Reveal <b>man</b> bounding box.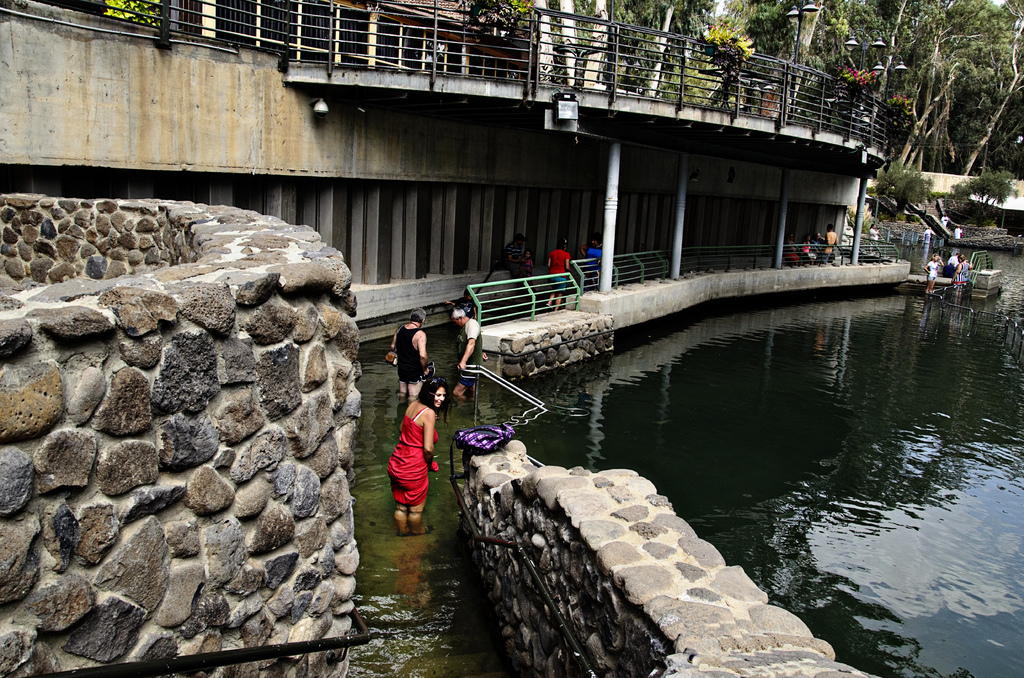
Revealed: BBox(811, 231, 824, 251).
